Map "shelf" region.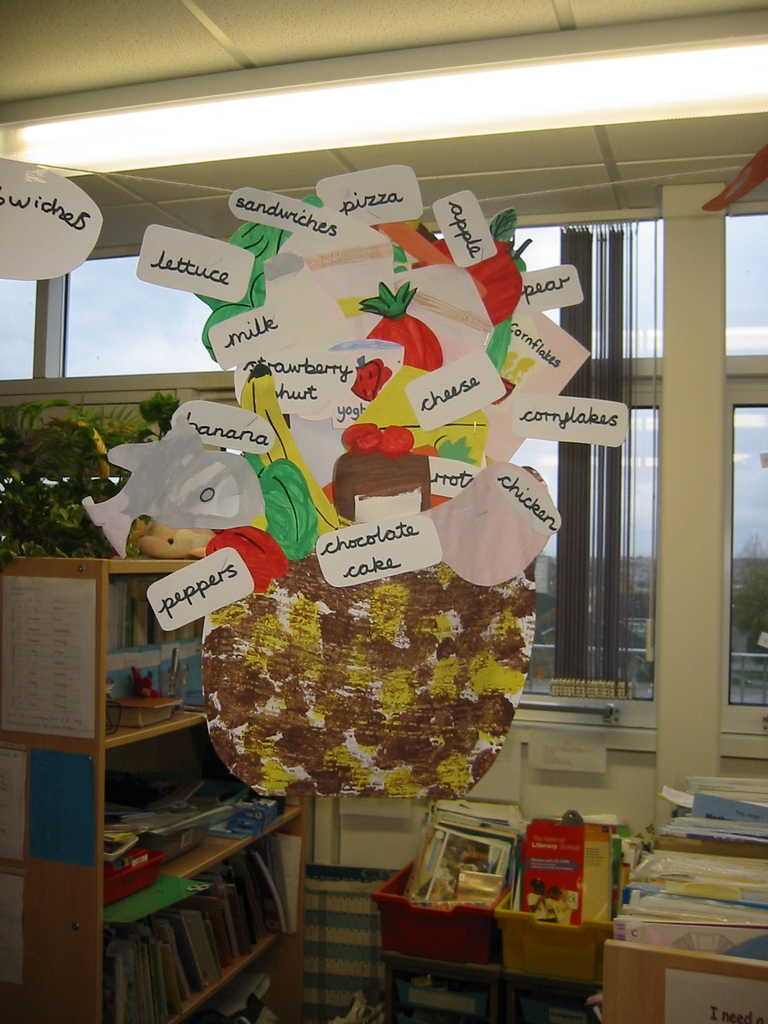
Mapped to detection(0, 554, 303, 1023).
